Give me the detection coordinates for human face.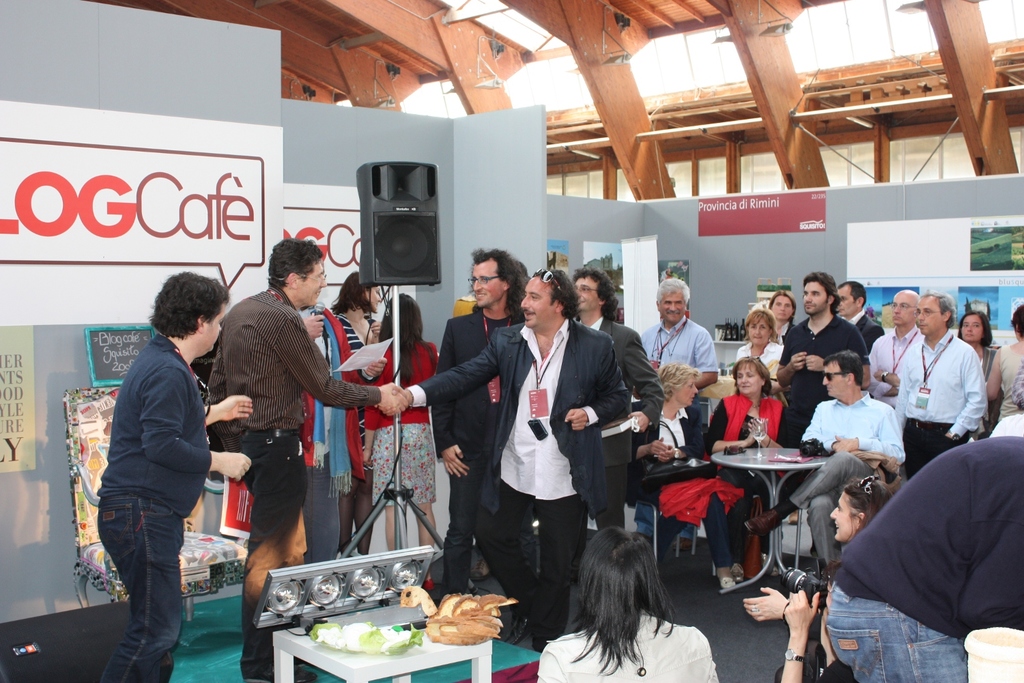
locate(894, 295, 916, 324).
